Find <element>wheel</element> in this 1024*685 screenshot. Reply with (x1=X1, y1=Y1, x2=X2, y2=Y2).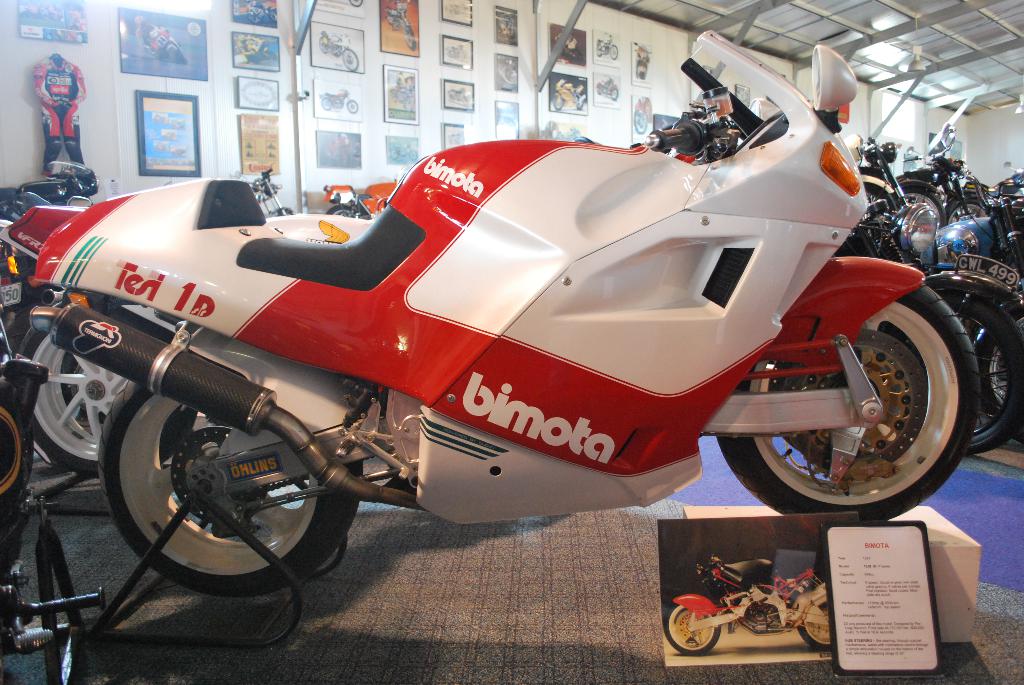
(x1=597, y1=45, x2=602, y2=57).
